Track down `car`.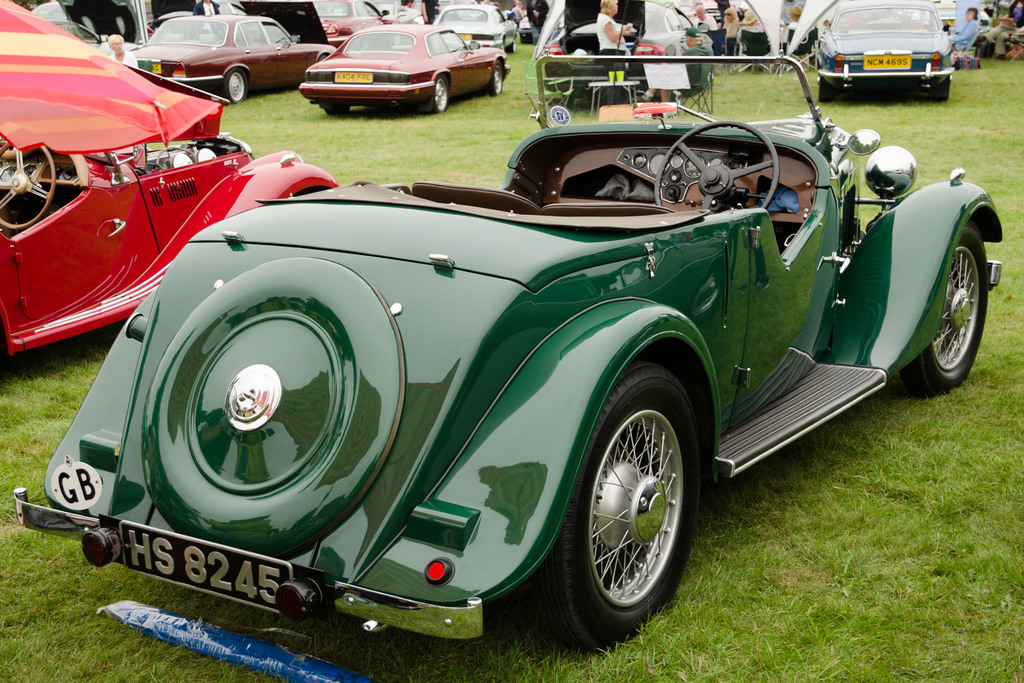
Tracked to [0, 54, 1003, 682].
